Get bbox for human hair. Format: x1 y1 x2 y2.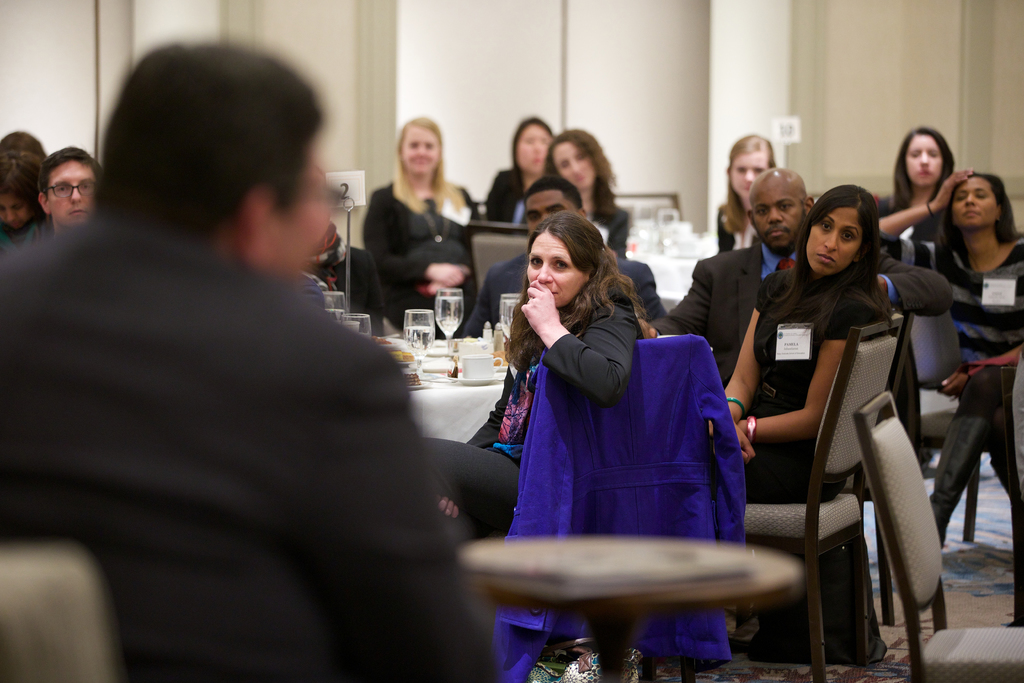
544 126 619 216.
